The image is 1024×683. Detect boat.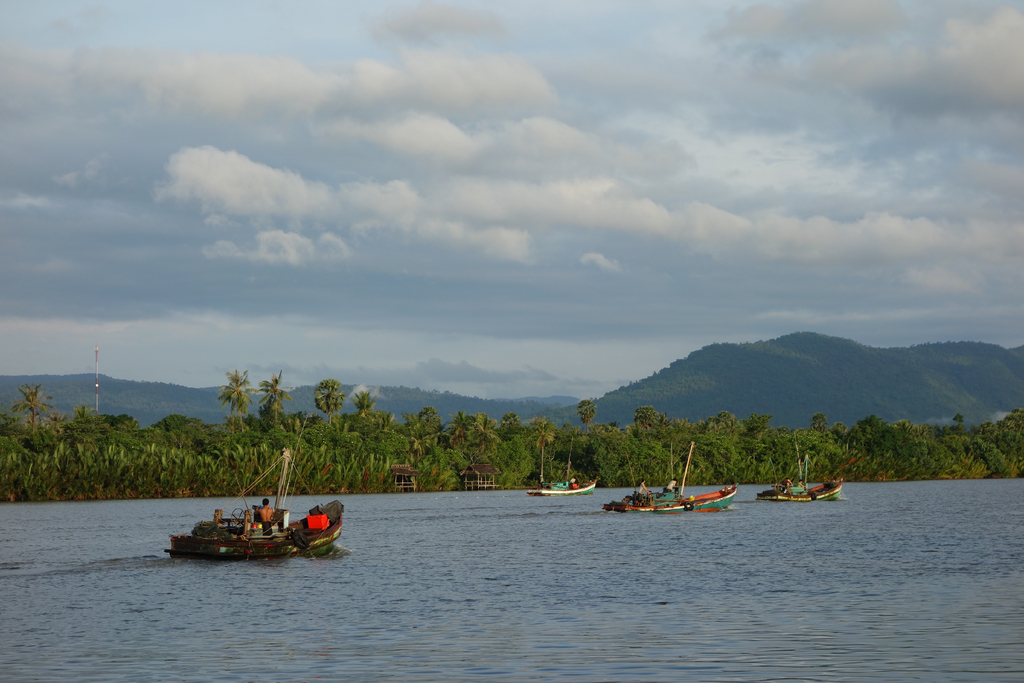
Detection: 169:441:329:559.
